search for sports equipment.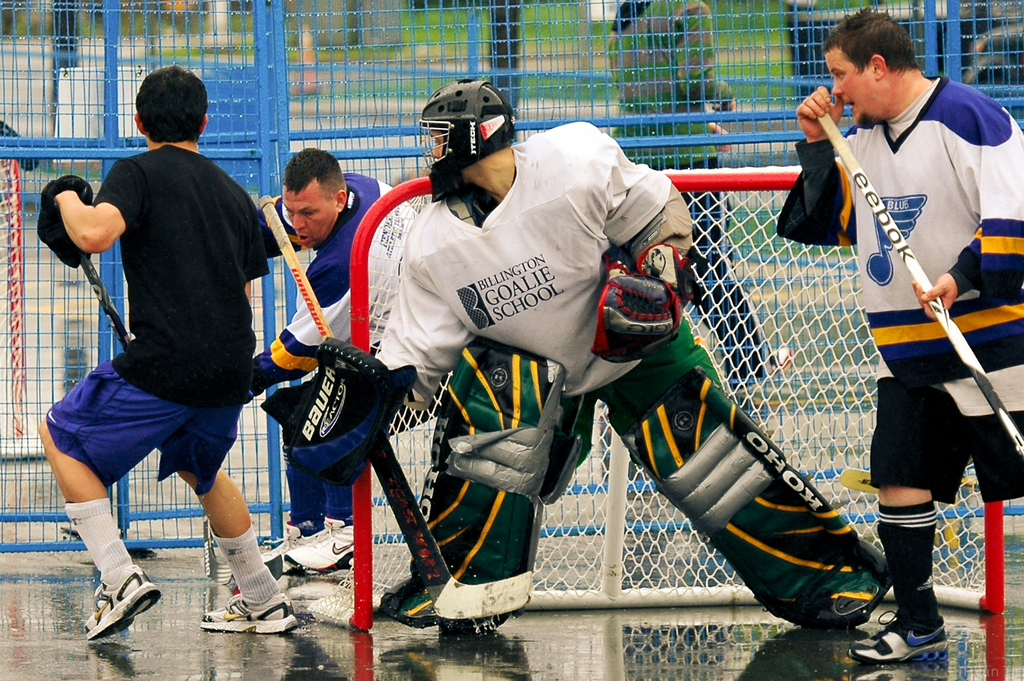
Found at [263, 334, 413, 491].
